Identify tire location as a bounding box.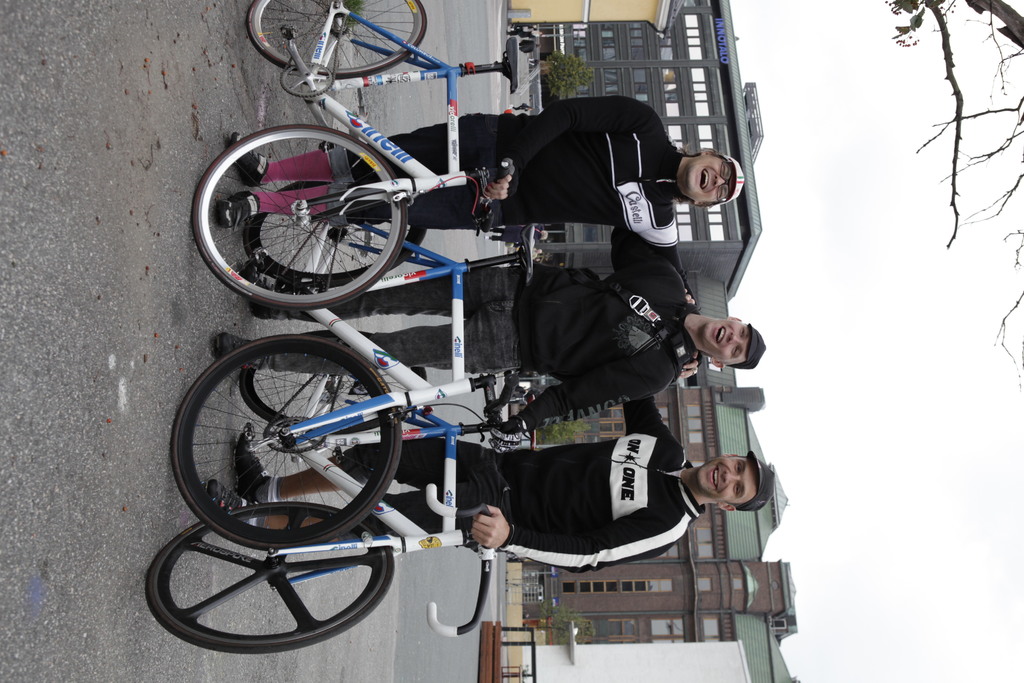
region(247, 0, 427, 76).
